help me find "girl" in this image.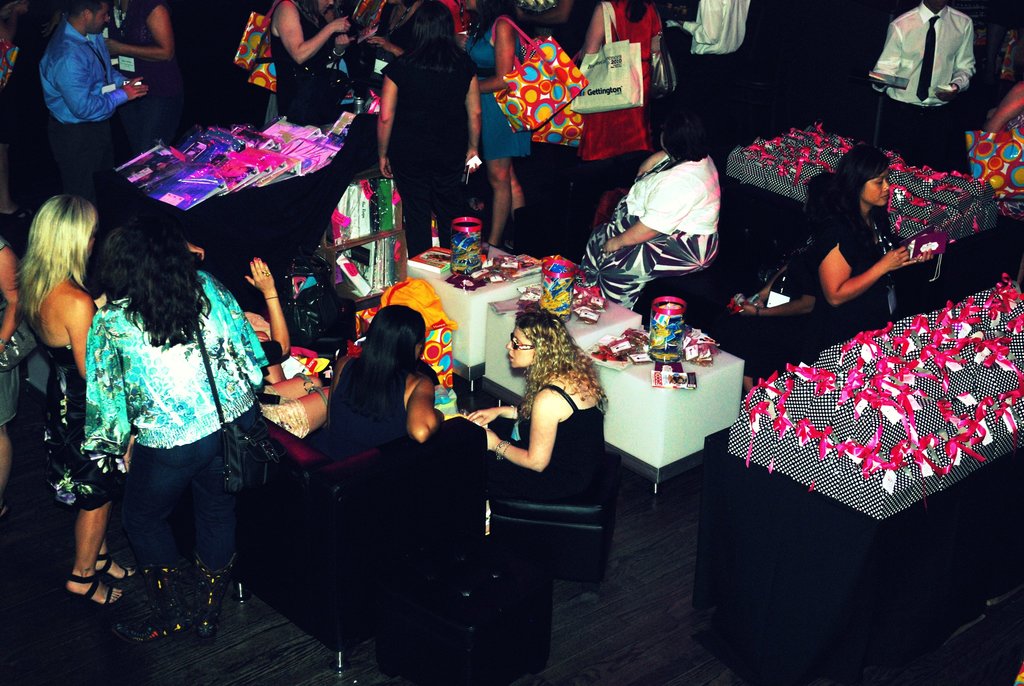
Found it: 323,298,436,473.
